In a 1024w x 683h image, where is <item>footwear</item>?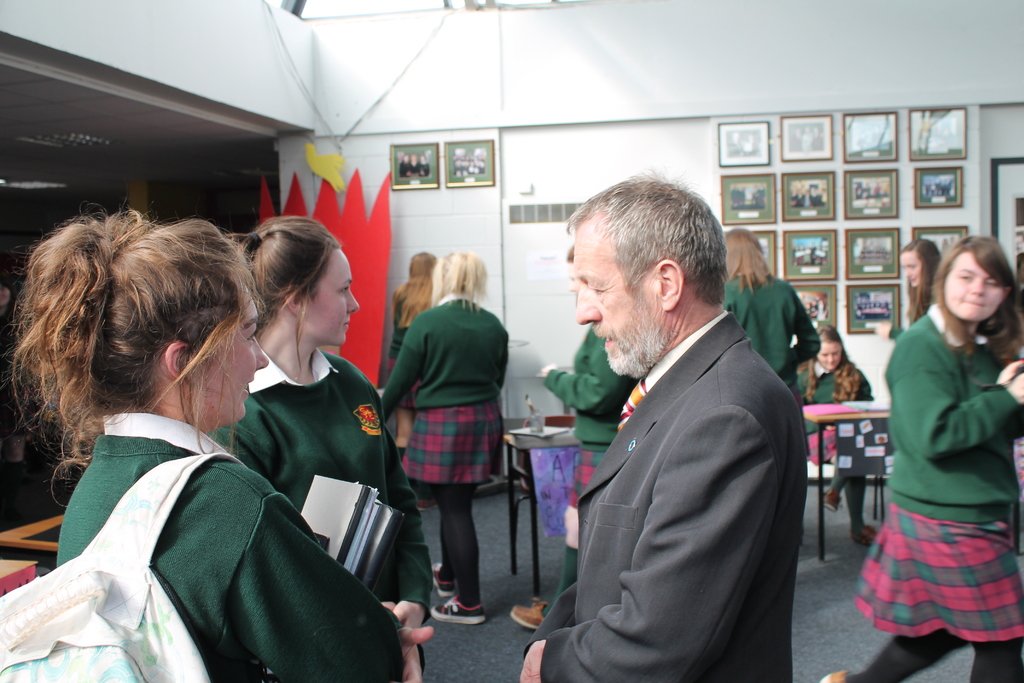
433:561:460:600.
